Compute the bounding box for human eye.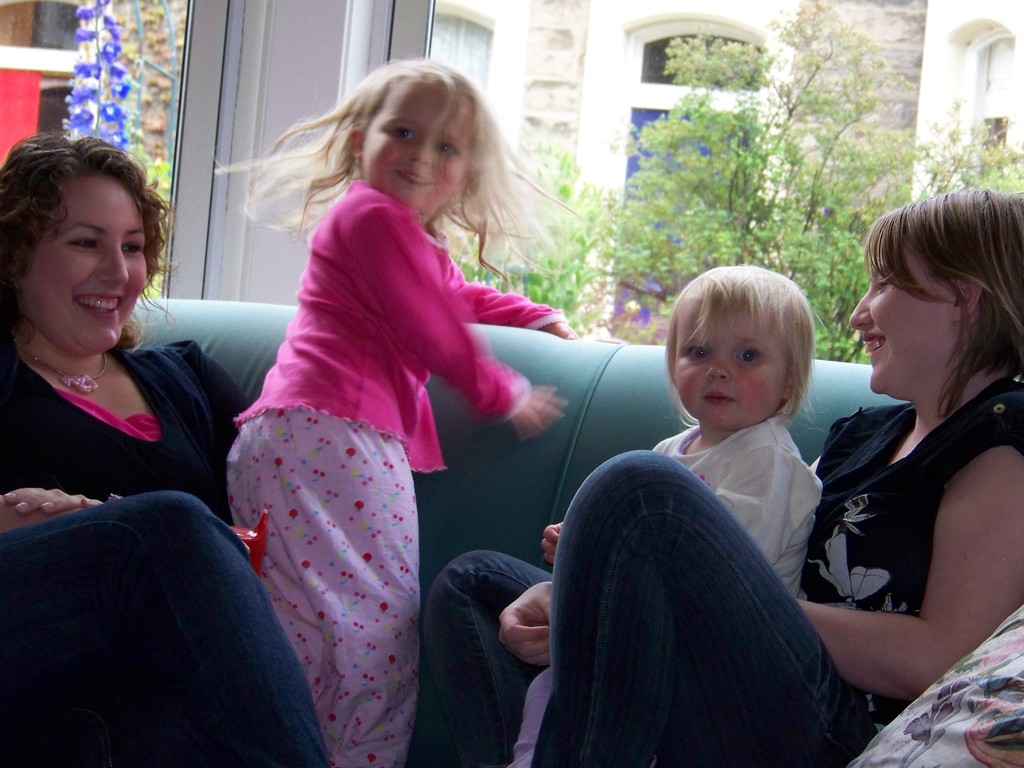
Rect(68, 234, 98, 252).
